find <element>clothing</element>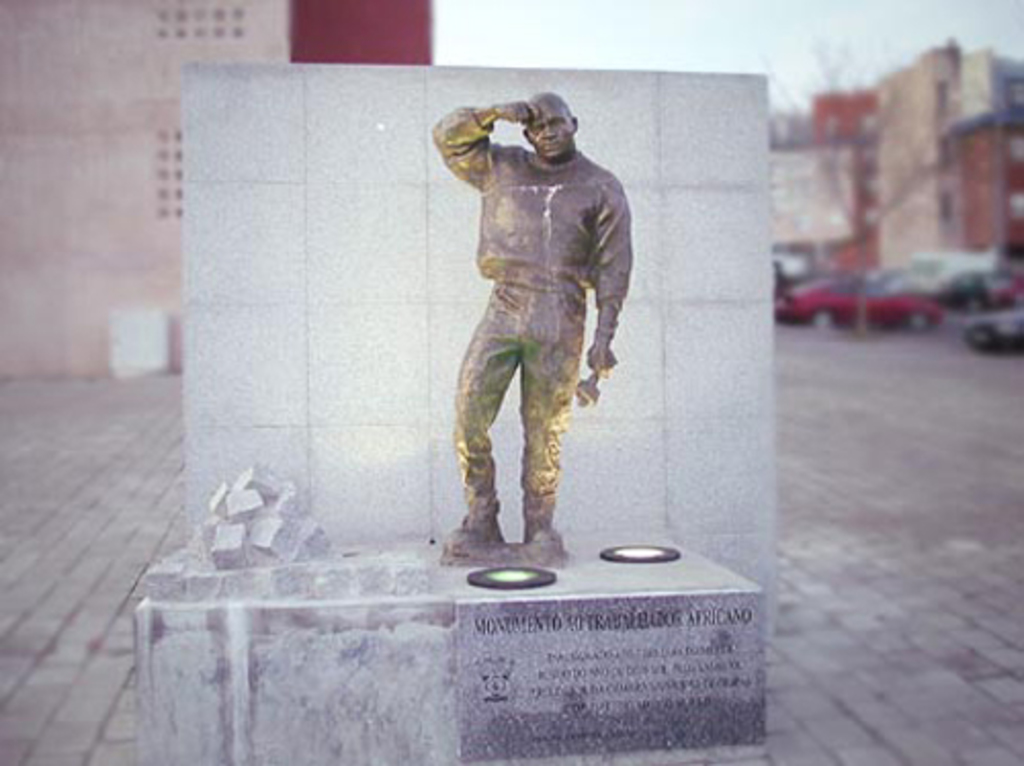
(430, 111, 629, 573)
